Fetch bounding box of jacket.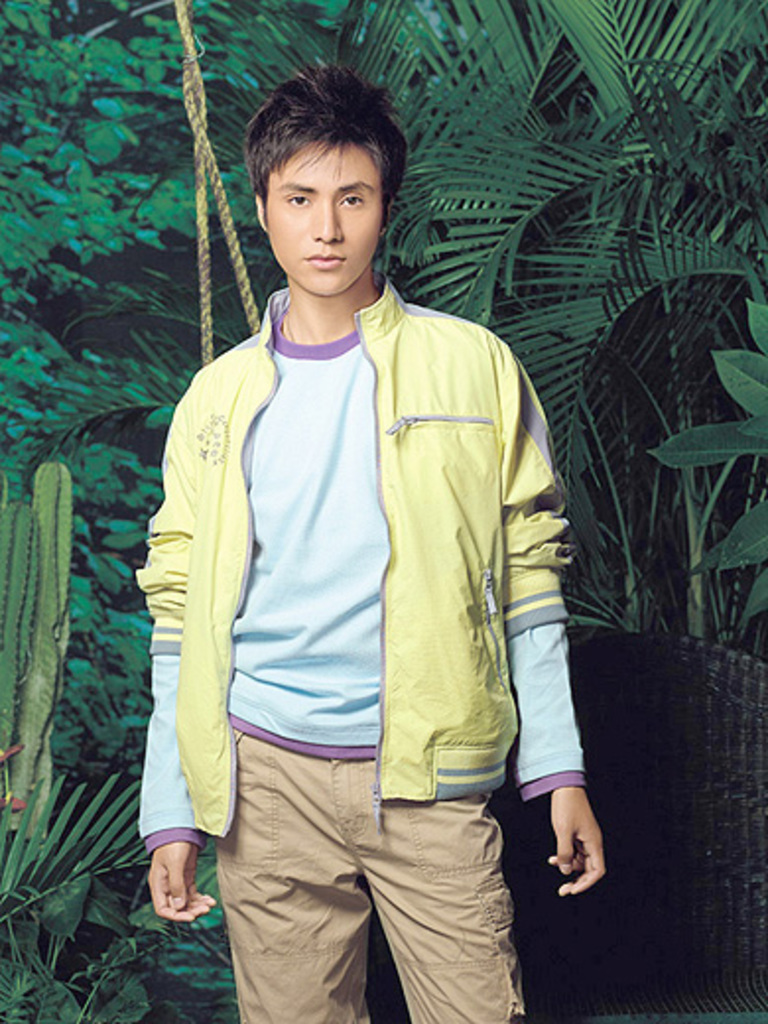
Bbox: 128 150 605 815.
